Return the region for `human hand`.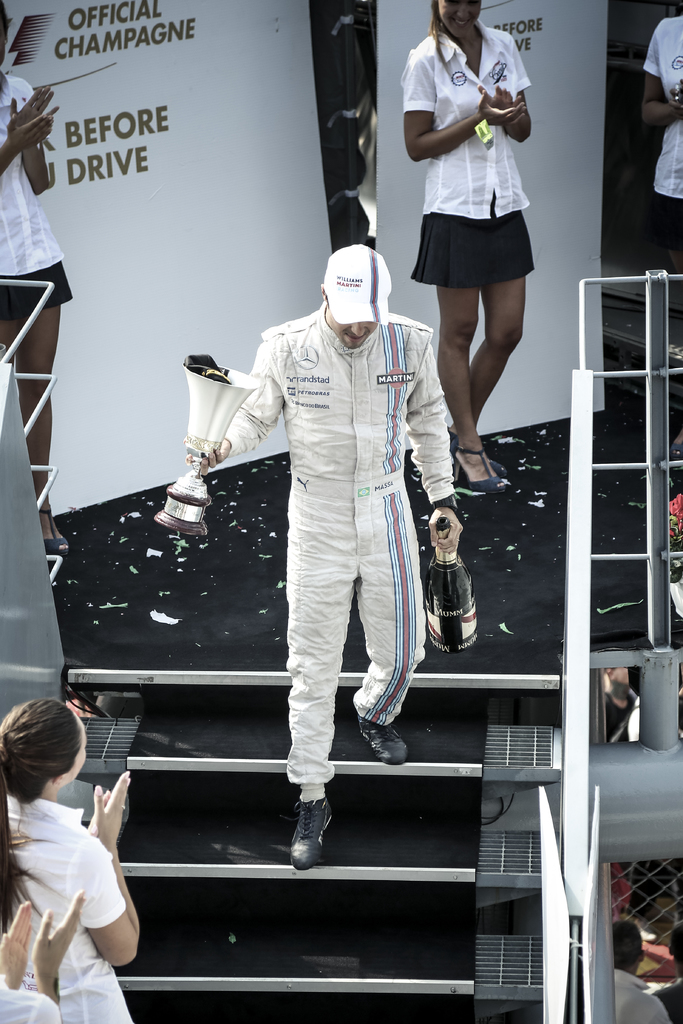
29/888/90/980.
